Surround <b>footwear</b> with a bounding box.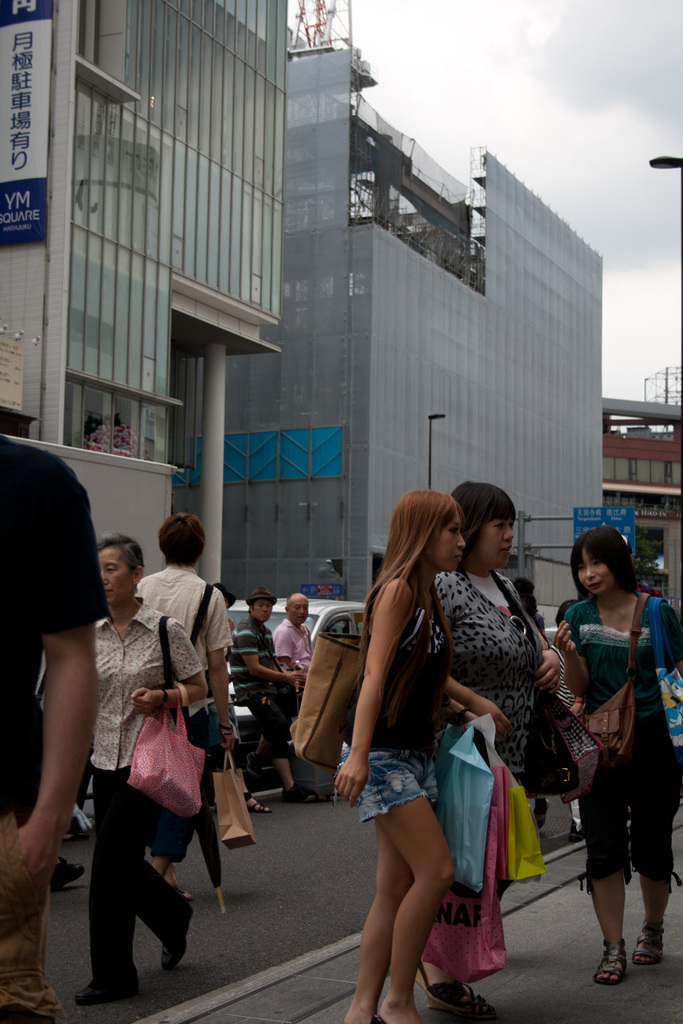
l=160, t=909, r=198, b=984.
